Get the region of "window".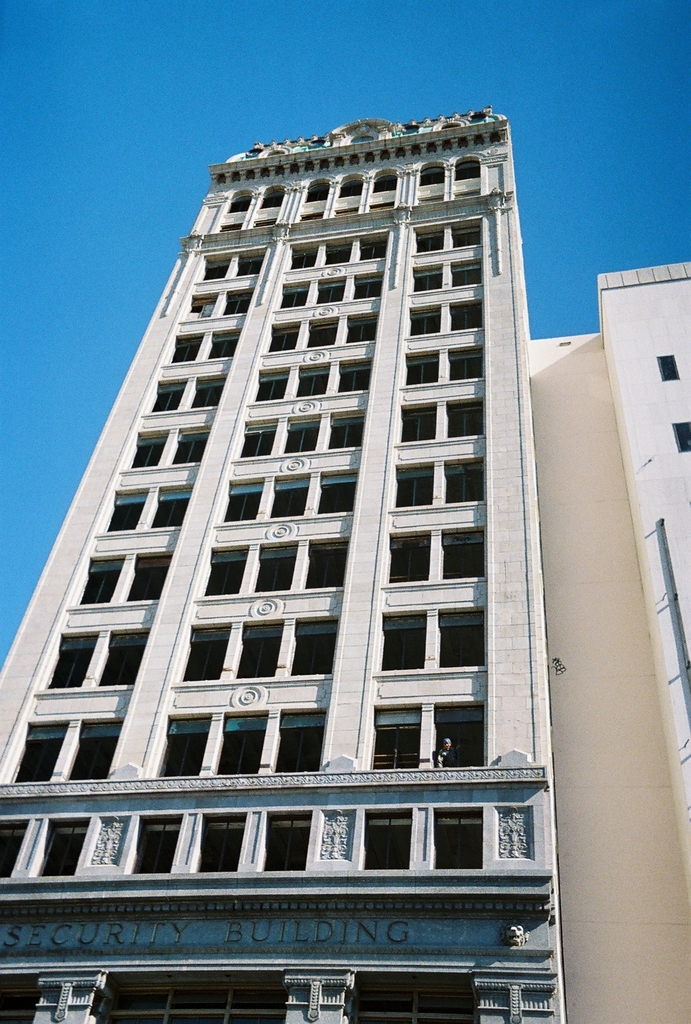
(282,714,324,770).
